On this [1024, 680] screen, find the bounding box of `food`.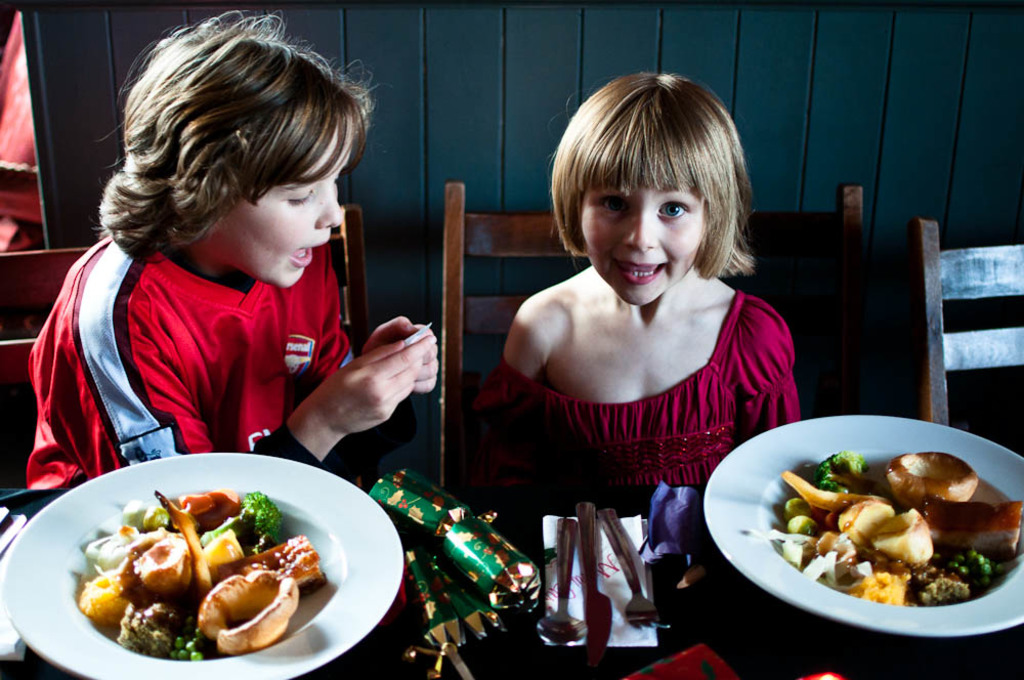
Bounding box: select_region(759, 433, 1013, 620).
